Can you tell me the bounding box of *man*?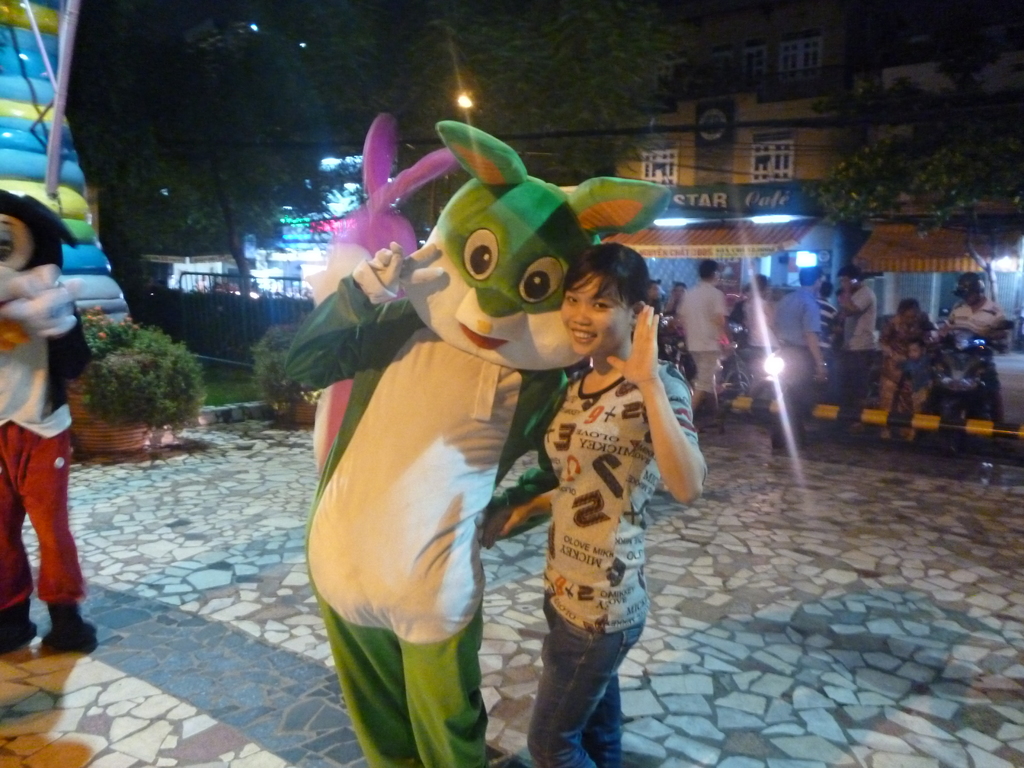
detection(935, 269, 1011, 430).
